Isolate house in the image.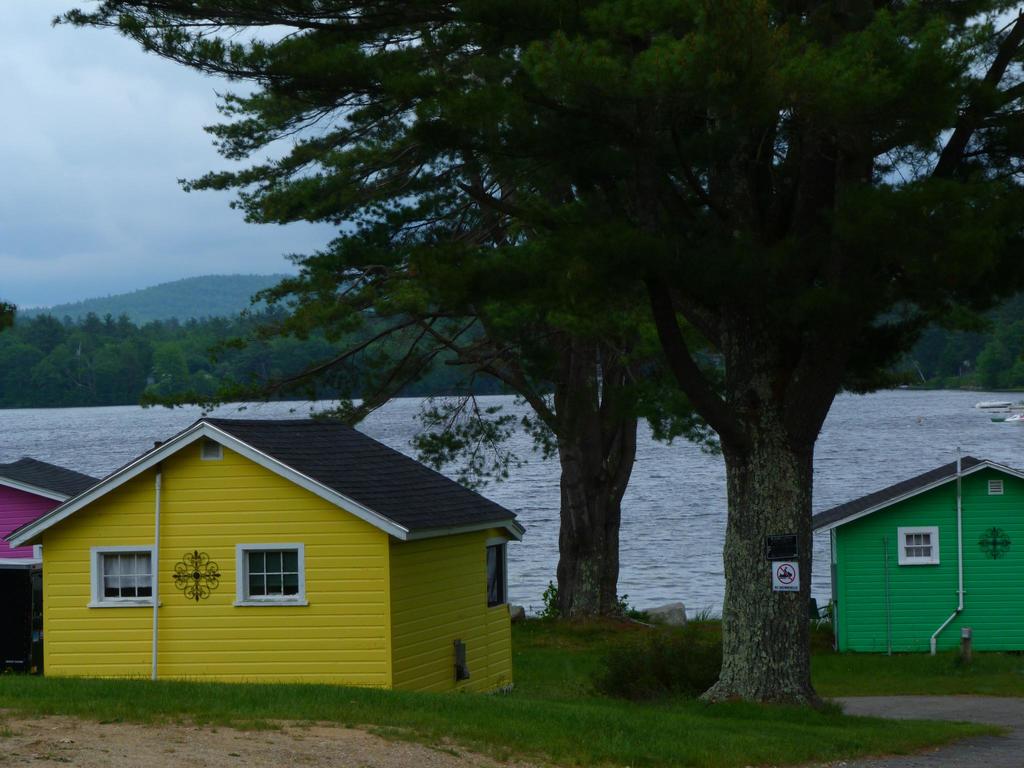
Isolated region: crop(1, 456, 104, 573).
